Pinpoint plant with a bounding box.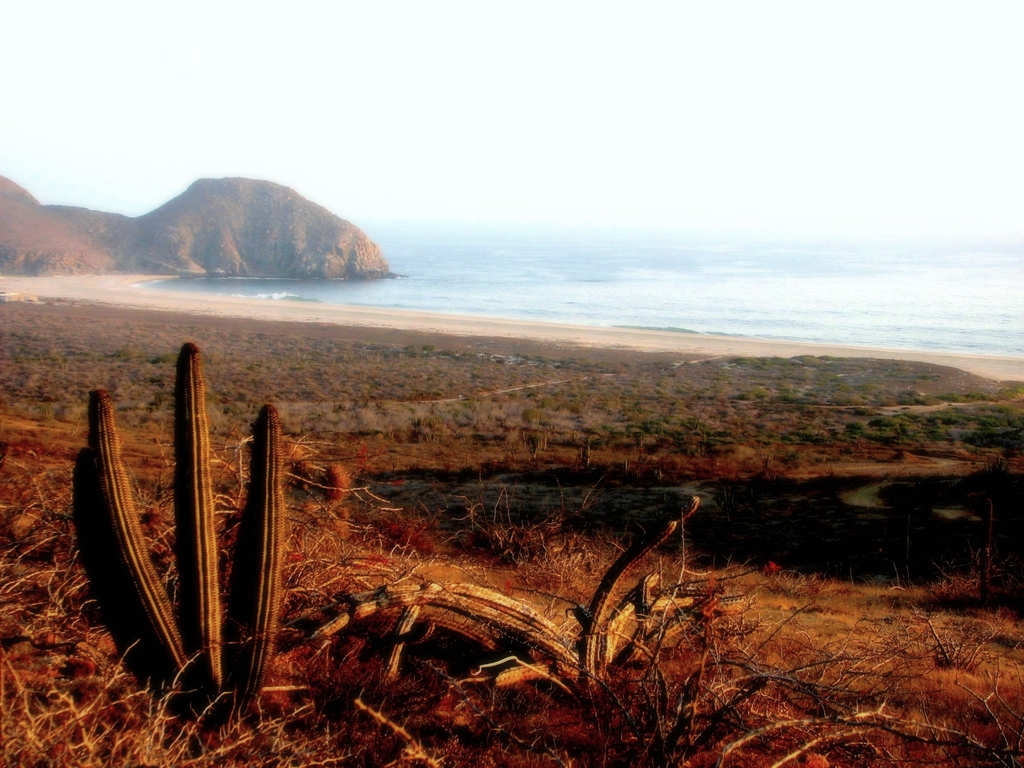
{"left": 42, "top": 334, "right": 308, "bottom": 751}.
